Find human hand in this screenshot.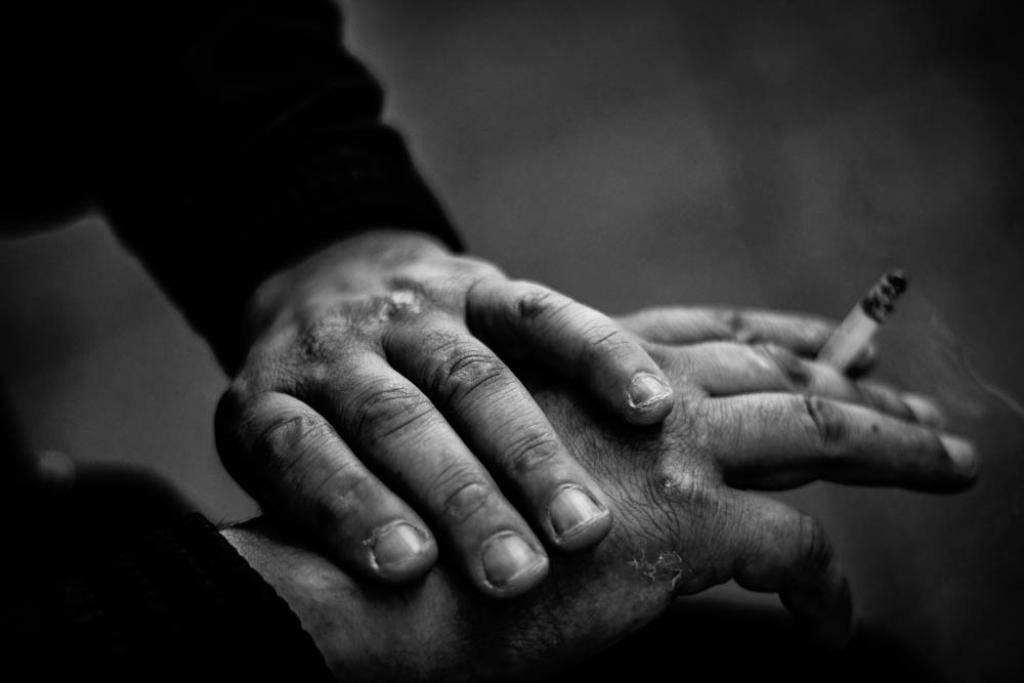
The bounding box for human hand is 208,226,676,603.
